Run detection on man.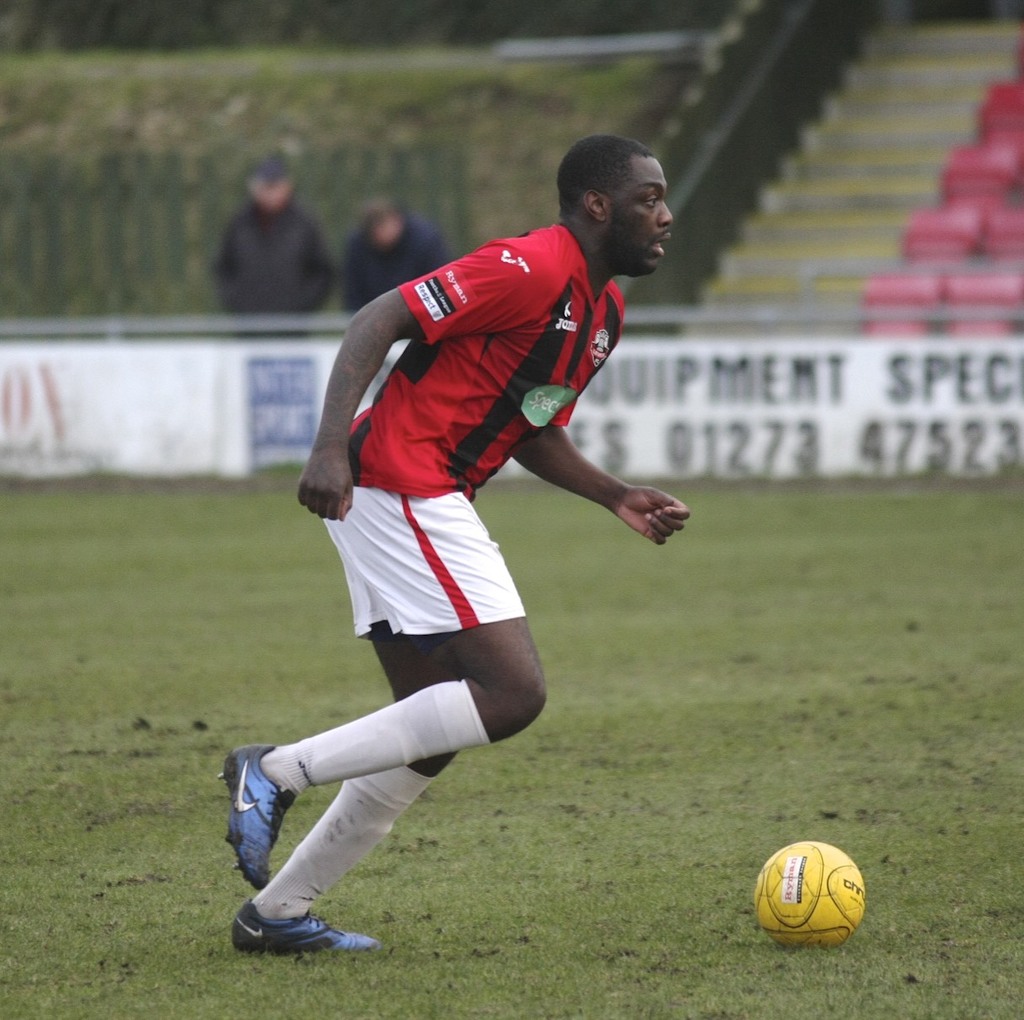
Result: 337:196:450:319.
